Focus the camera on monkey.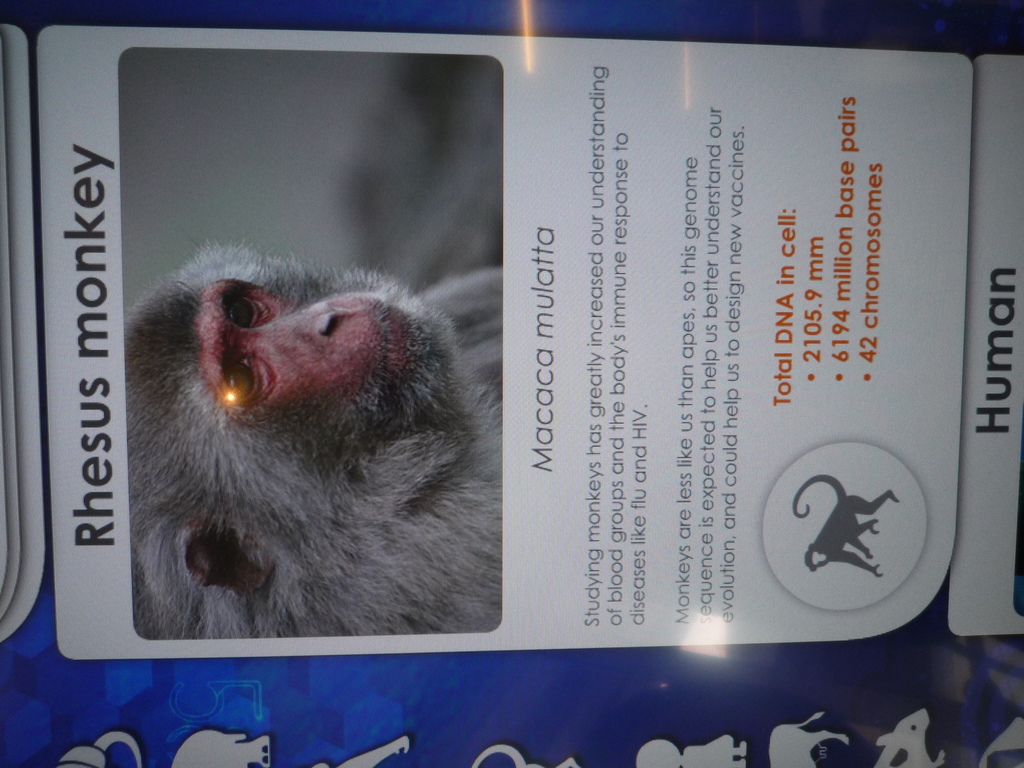
Focus region: Rect(108, 206, 490, 654).
